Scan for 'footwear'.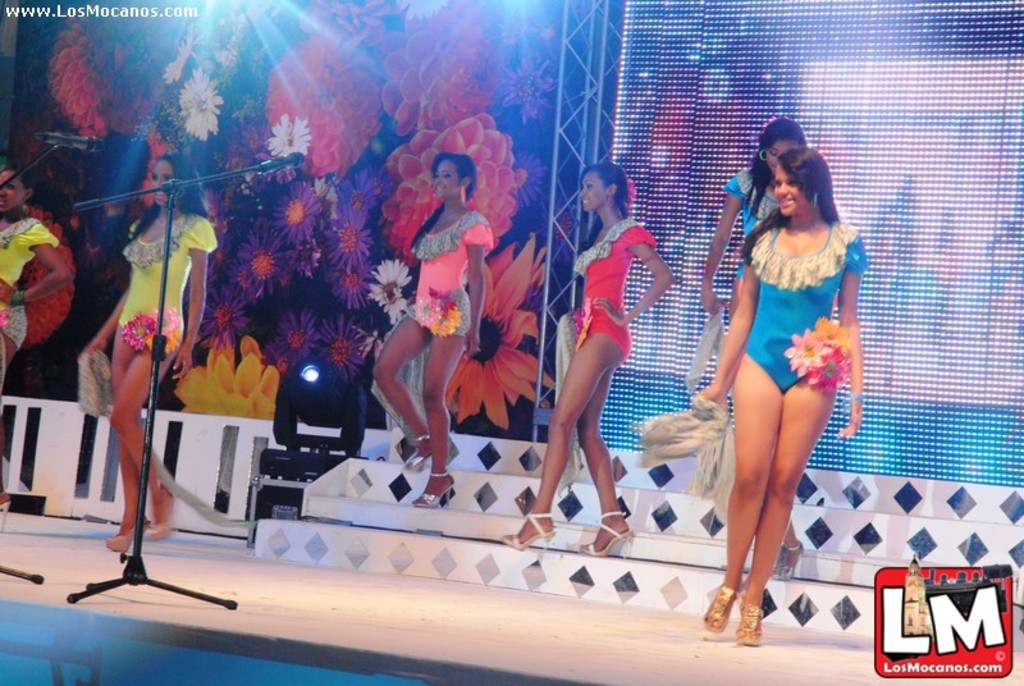
Scan result: [733, 598, 758, 644].
